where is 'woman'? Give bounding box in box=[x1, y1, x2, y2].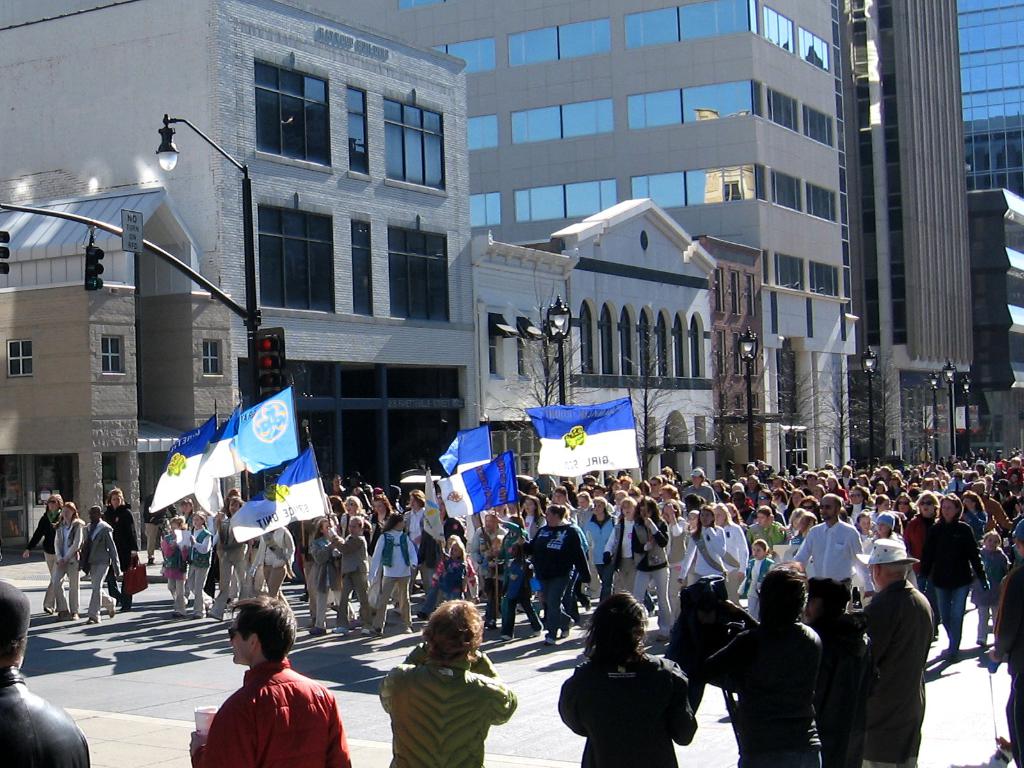
box=[749, 509, 784, 545].
